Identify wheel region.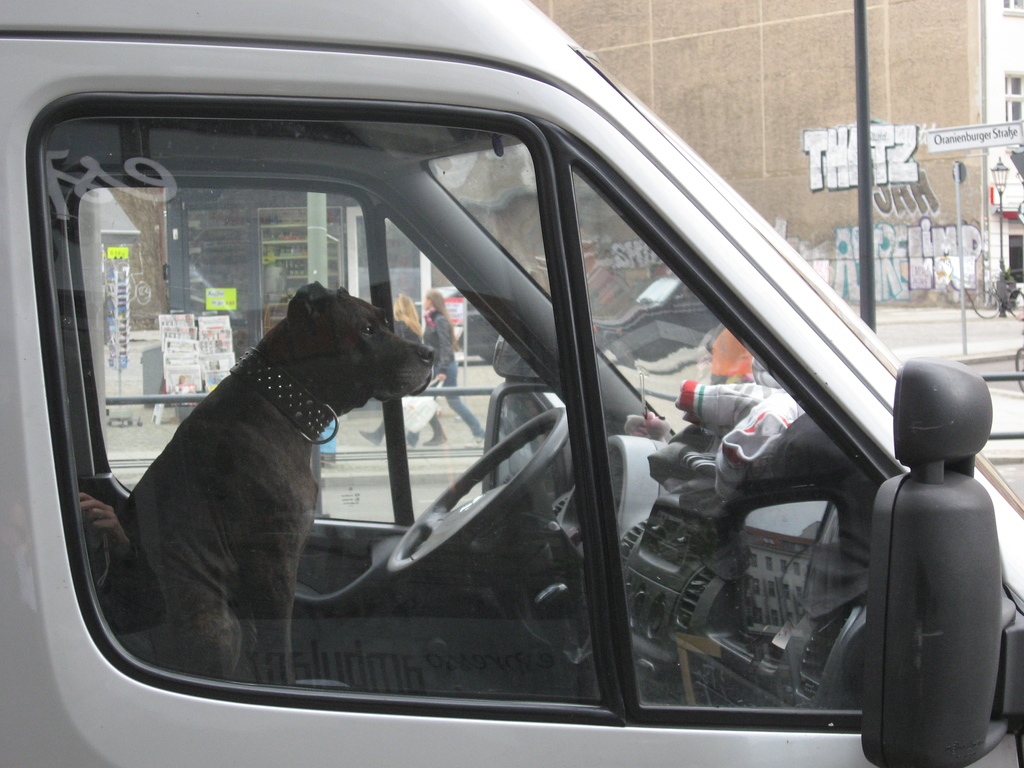
Region: Rect(381, 396, 572, 576).
